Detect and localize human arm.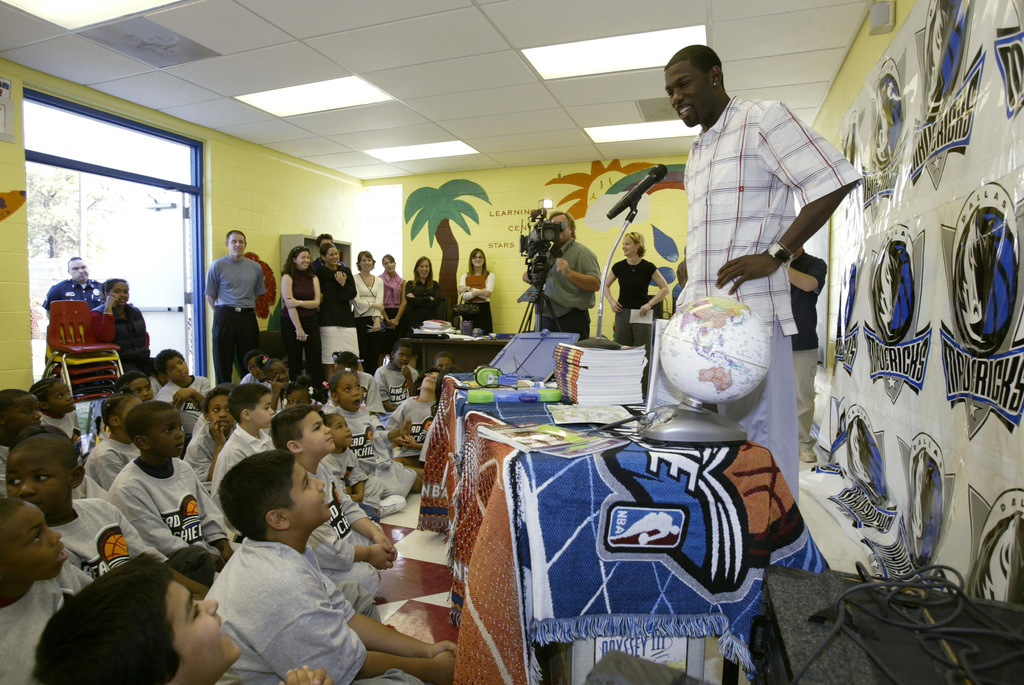
Localized at left=596, top=261, right=626, bottom=315.
